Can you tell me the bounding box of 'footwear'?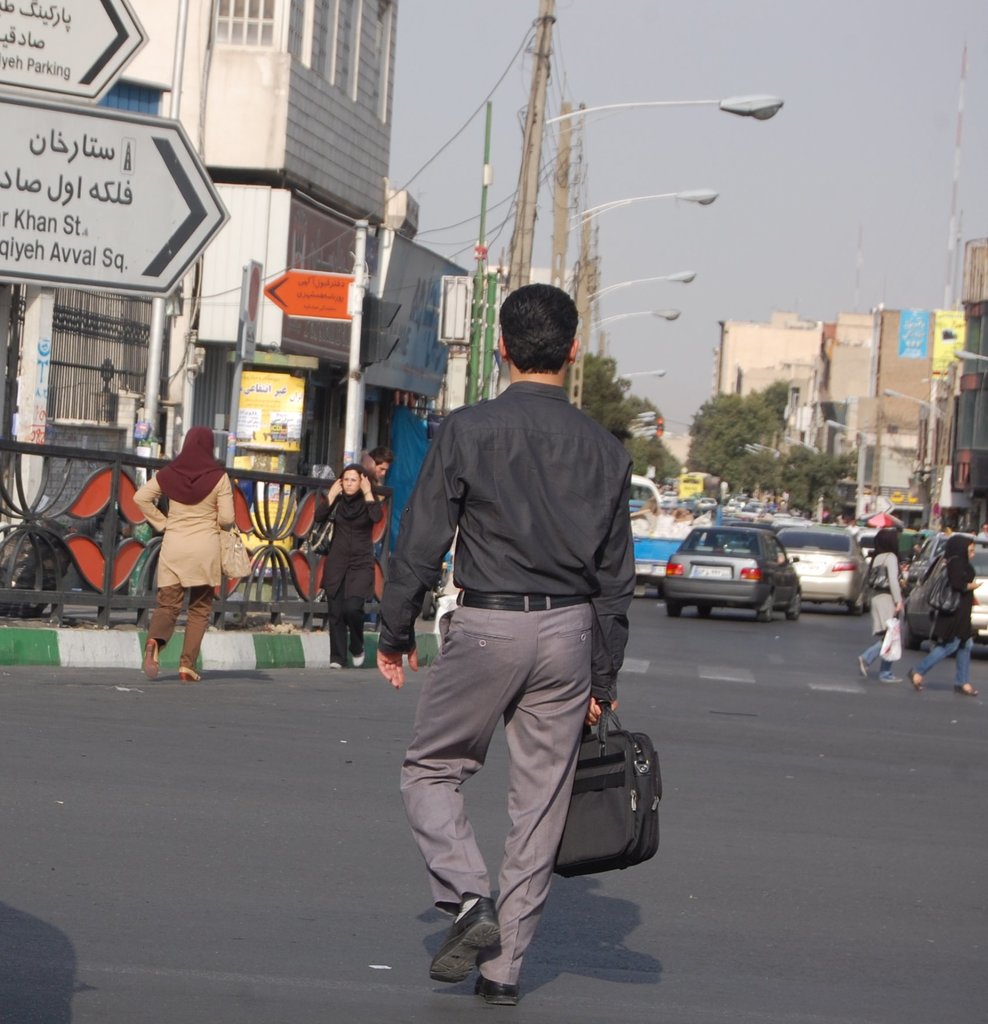
Rect(884, 669, 902, 684).
